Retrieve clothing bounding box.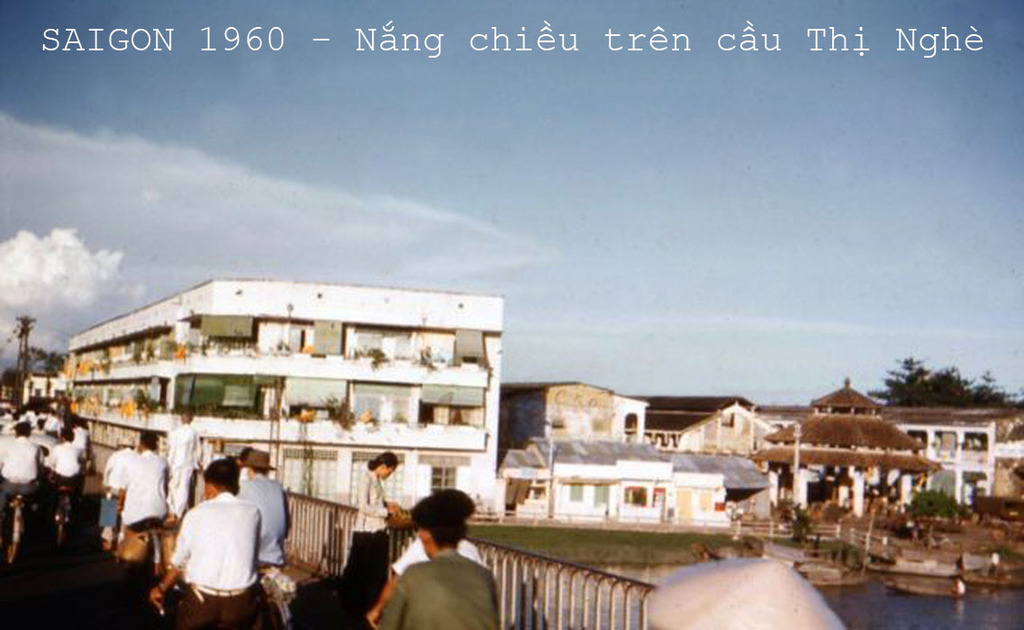
Bounding box: x1=115 y1=442 x2=171 y2=536.
